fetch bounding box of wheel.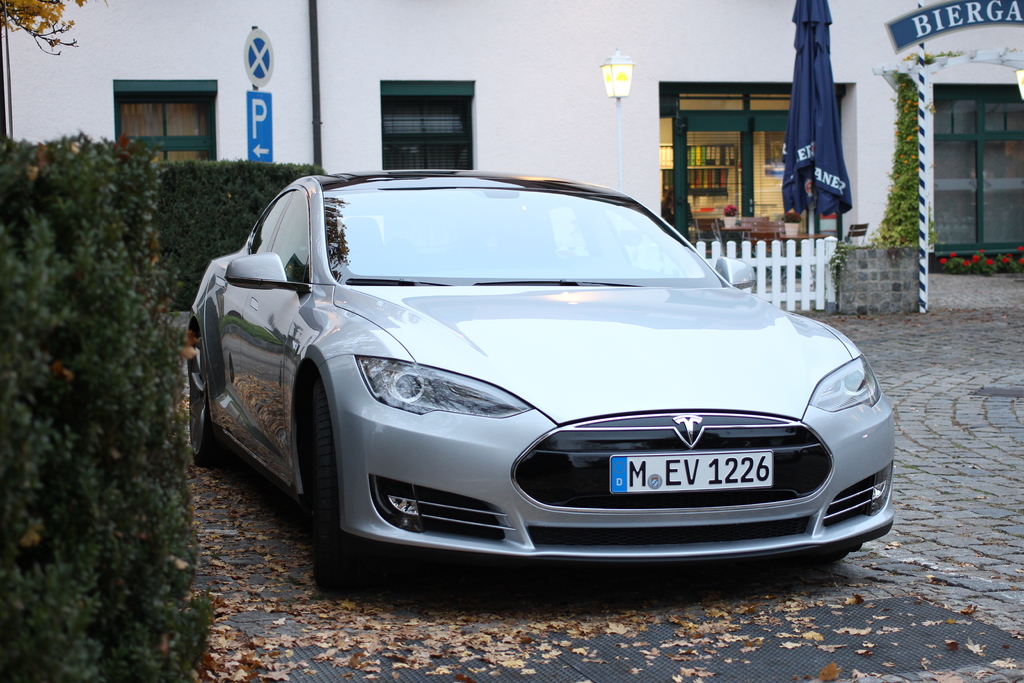
Bbox: crop(808, 551, 845, 564).
